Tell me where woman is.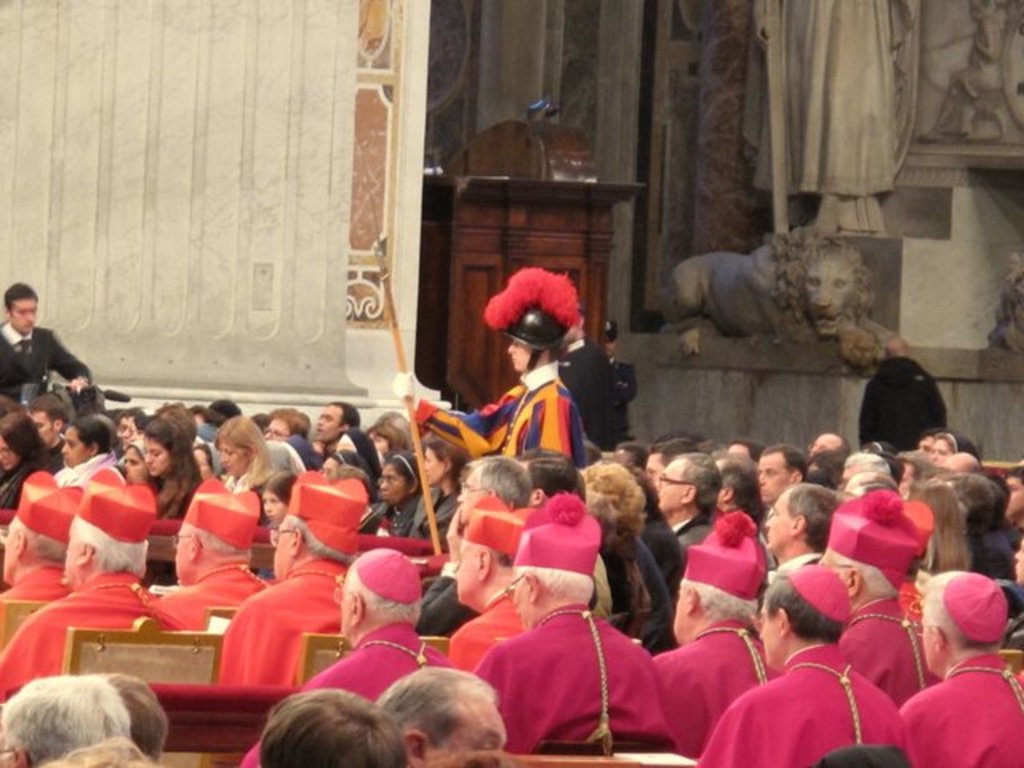
woman is at (left=0, top=410, right=64, bottom=510).
